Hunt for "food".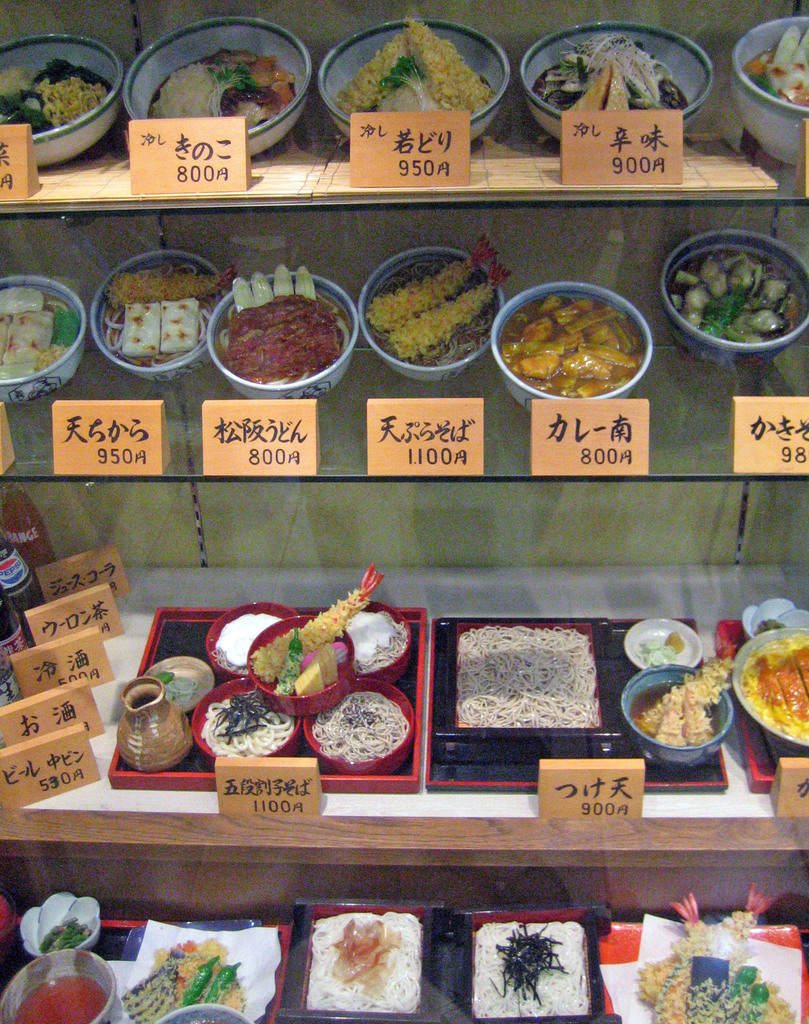
Hunted down at pyautogui.locateOnScreen(364, 231, 507, 366).
